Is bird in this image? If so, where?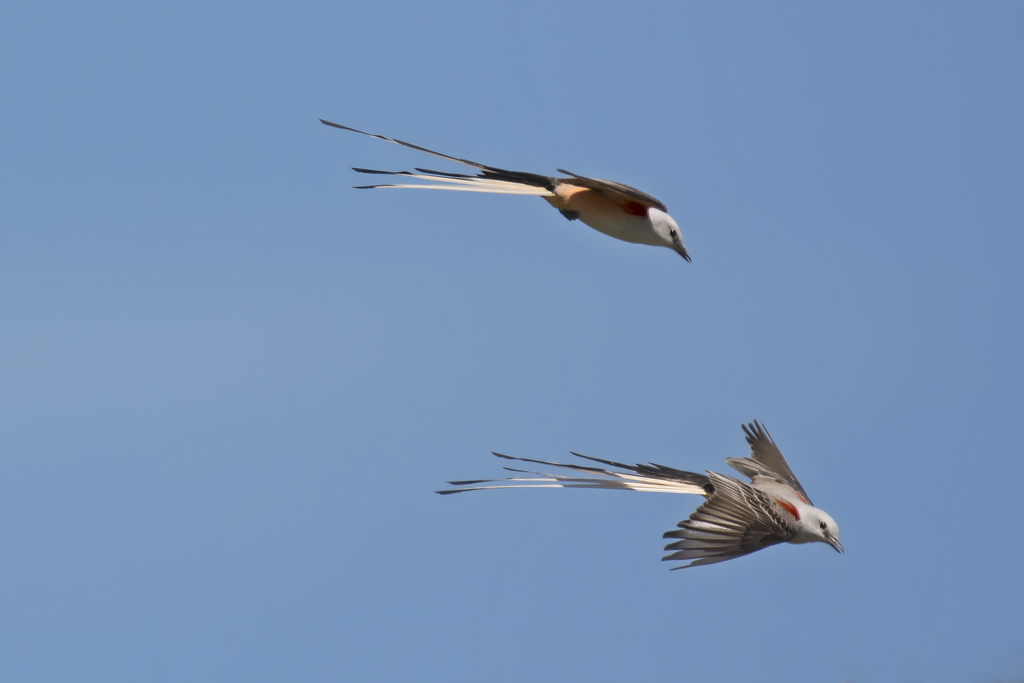
Yes, at detection(339, 144, 690, 274).
